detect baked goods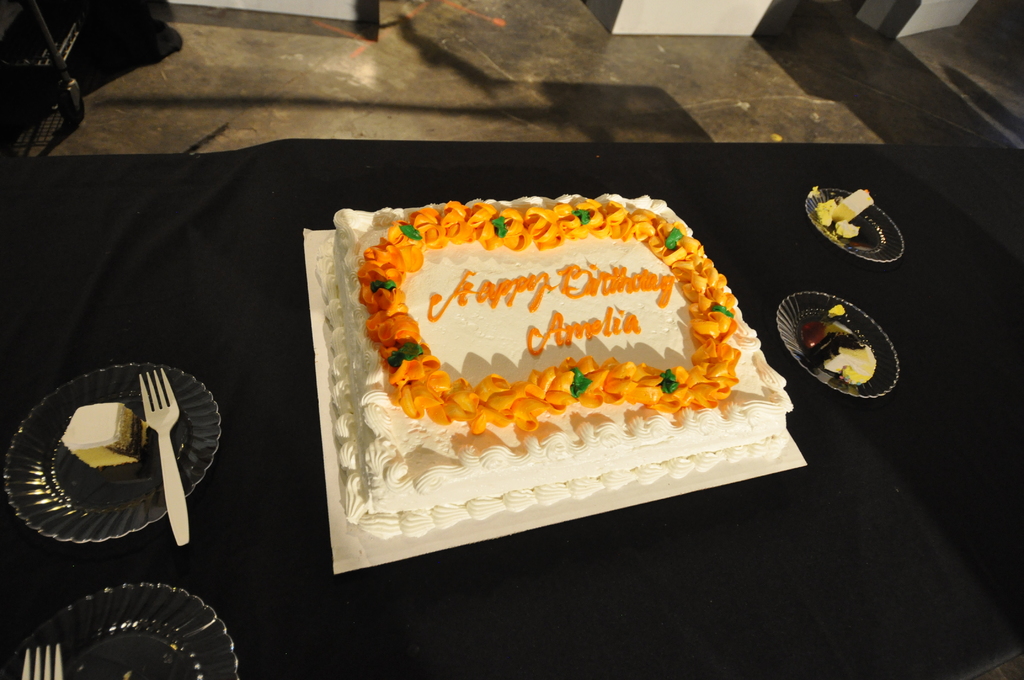
<box>314,193,797,539</box>
